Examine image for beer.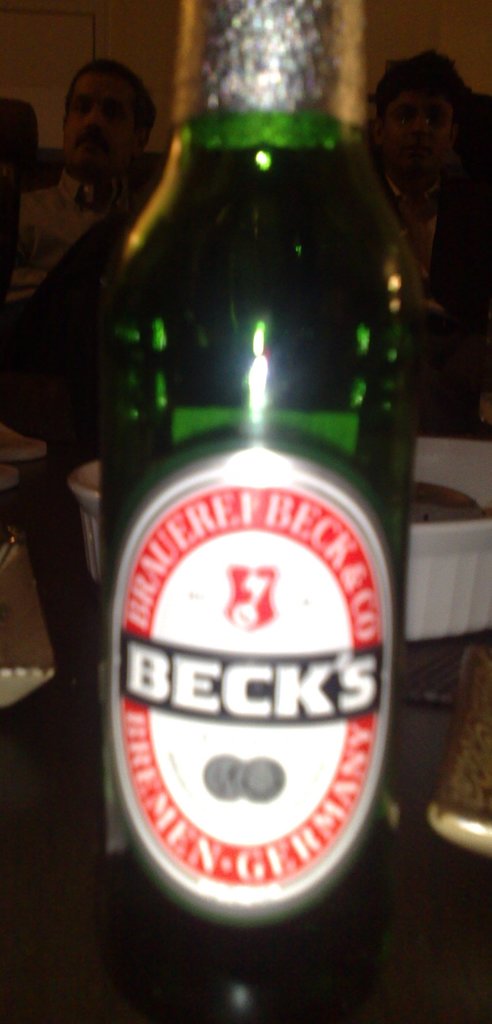
Examination result: l=112, t=95, r=411, b=998.
